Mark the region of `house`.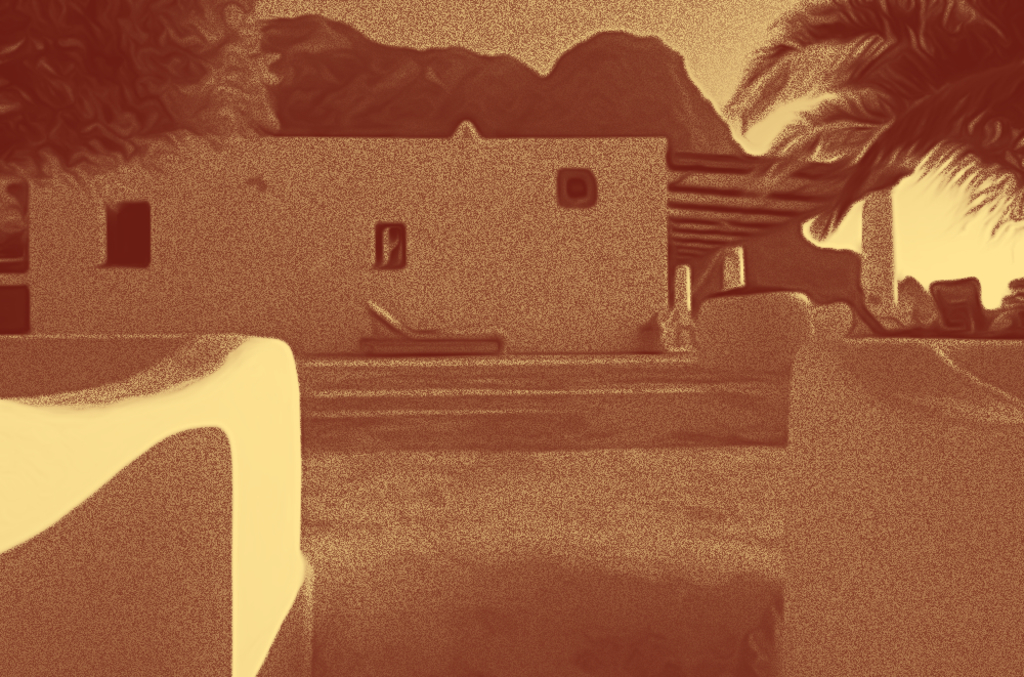
Region: locate(24, 136, 915, 352).
